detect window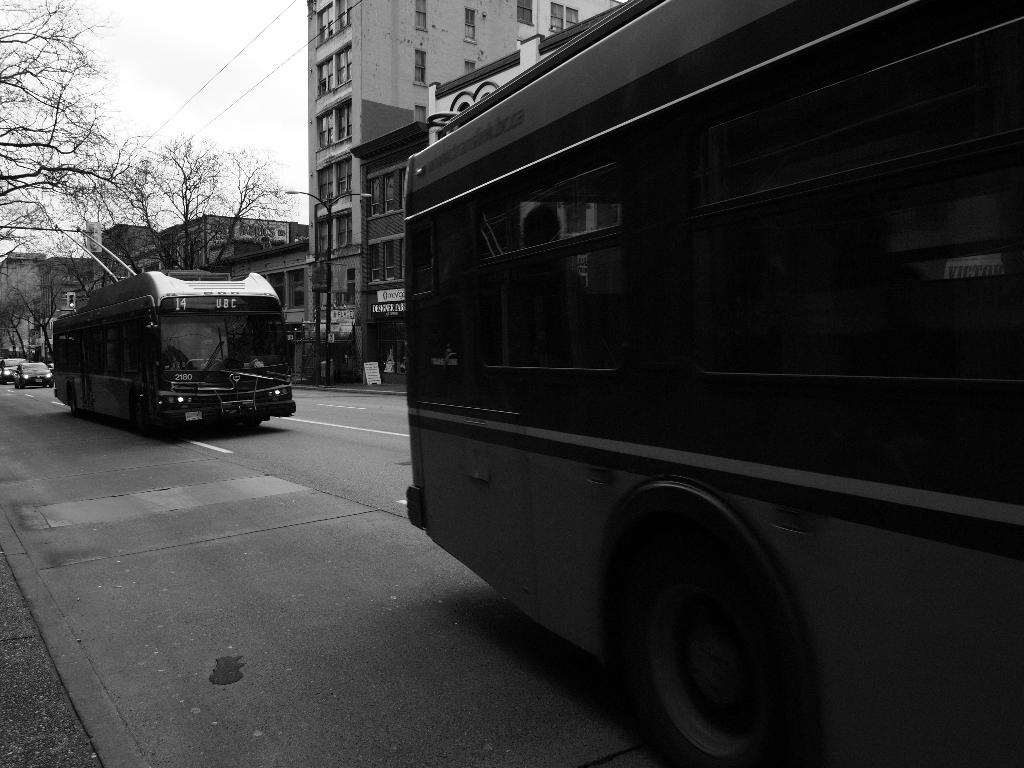
region(312, 203, 351, 254)
